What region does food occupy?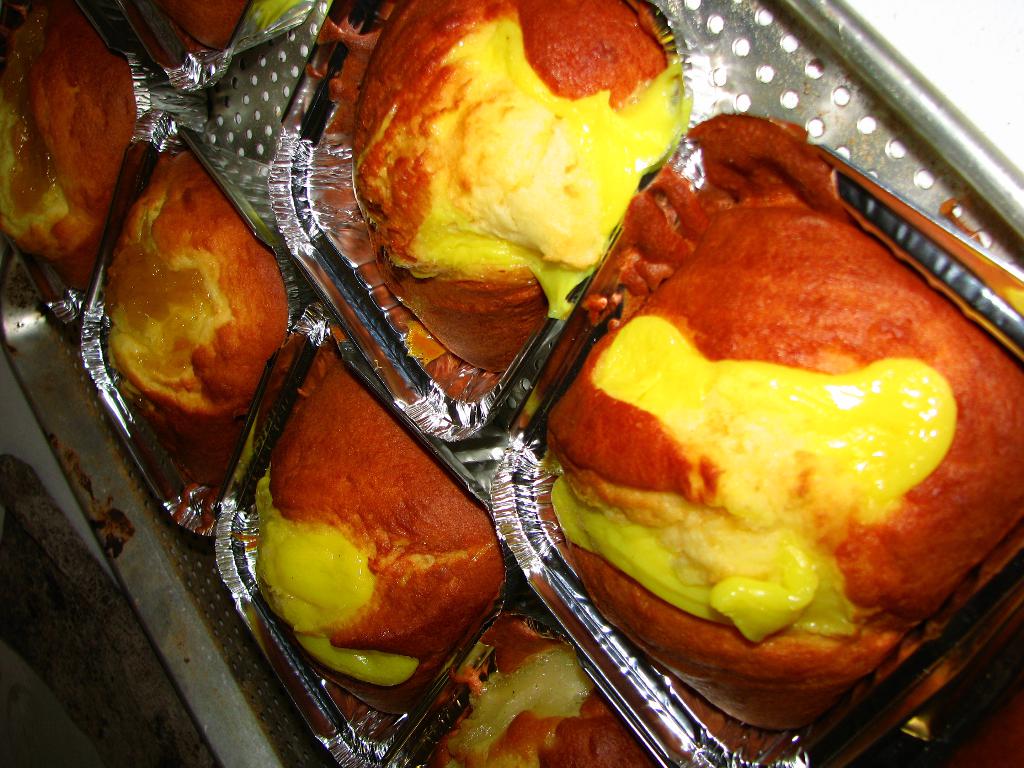
<region>435, 620, 659, 767</region>.
